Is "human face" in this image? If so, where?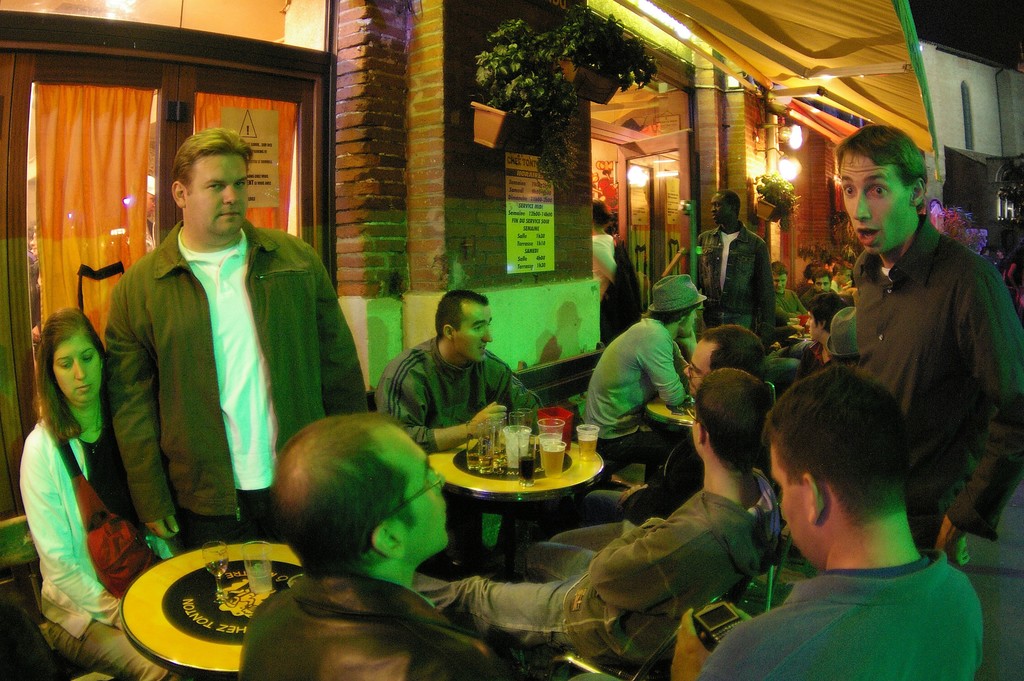
Yes, at locate(684, 343, 719, 394).
